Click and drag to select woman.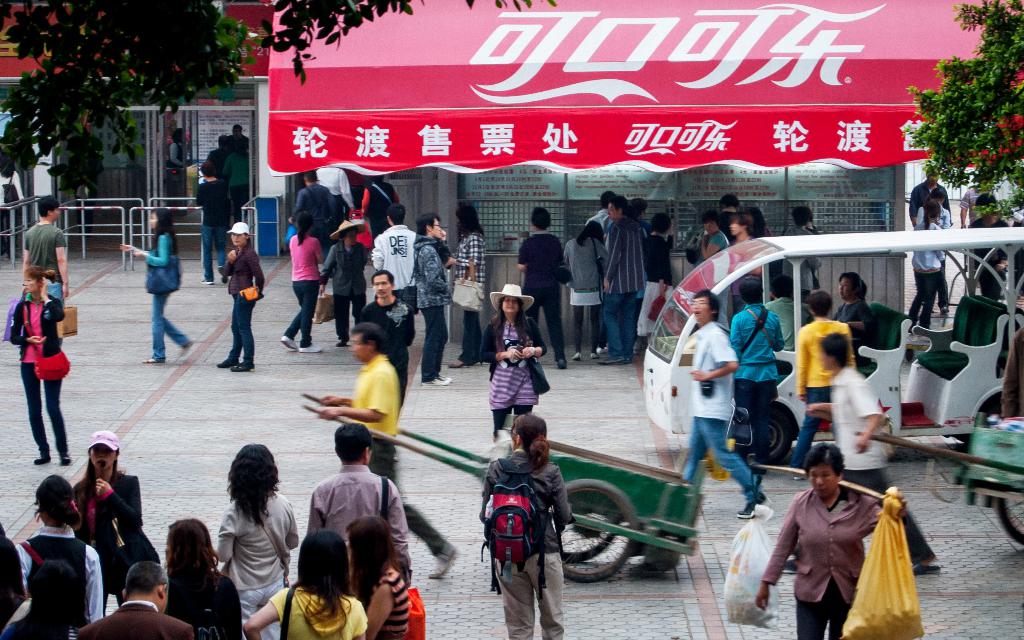
Selection: bbox=[283, 213, 326, 352].
